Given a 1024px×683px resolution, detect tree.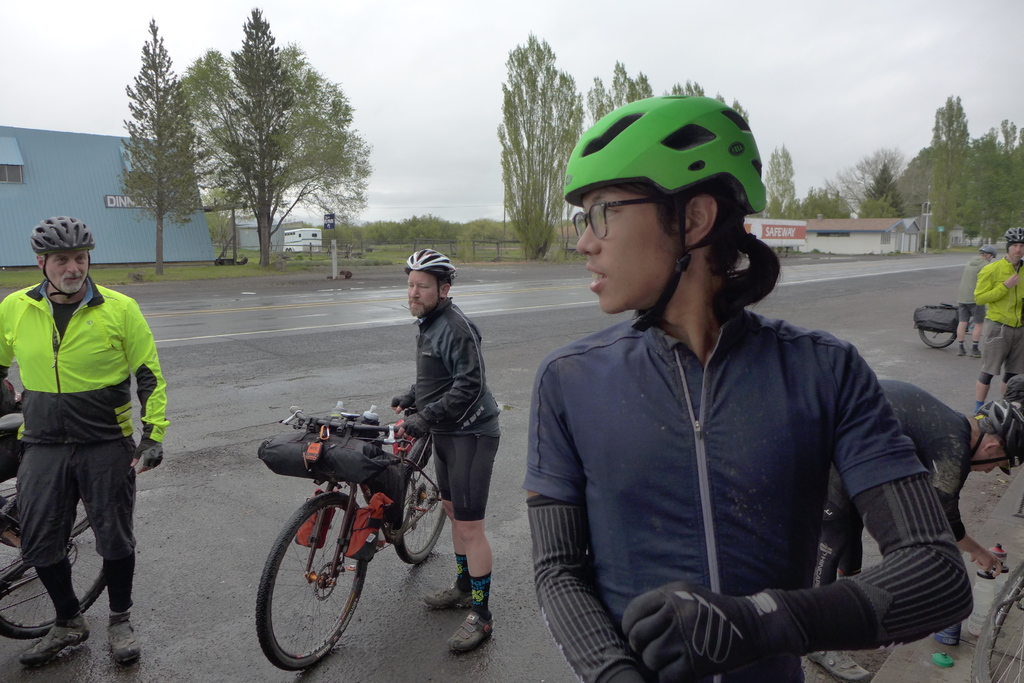
707,92,752,128.
